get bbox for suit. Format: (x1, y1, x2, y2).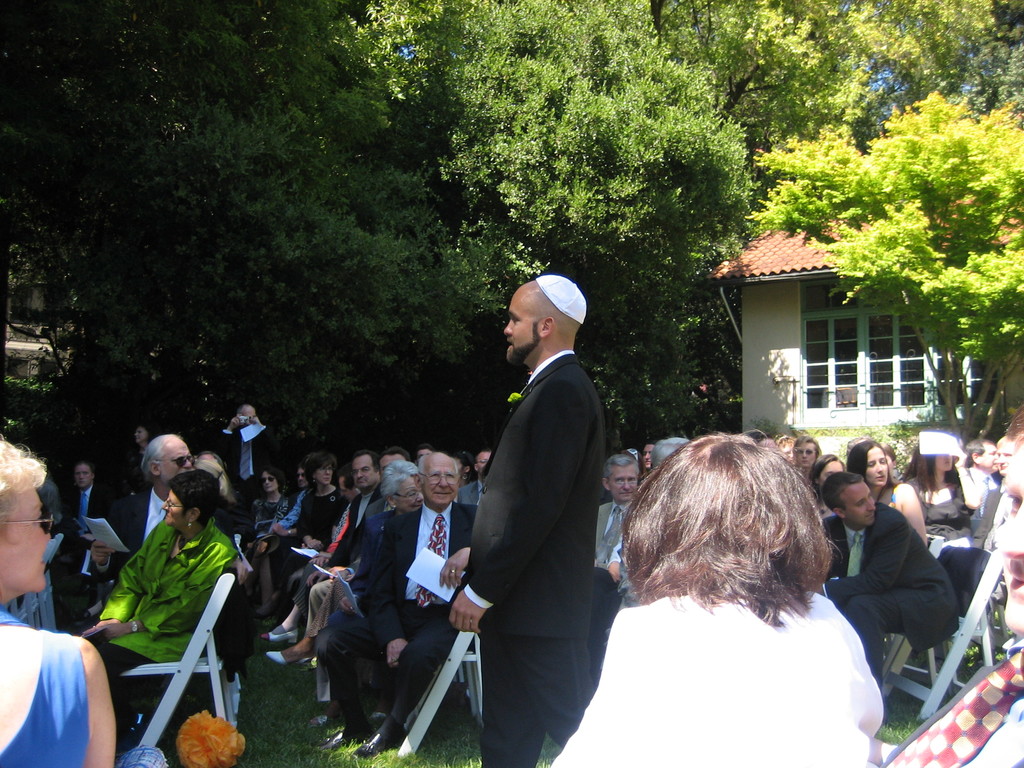
(593, 499, 641, 605).
